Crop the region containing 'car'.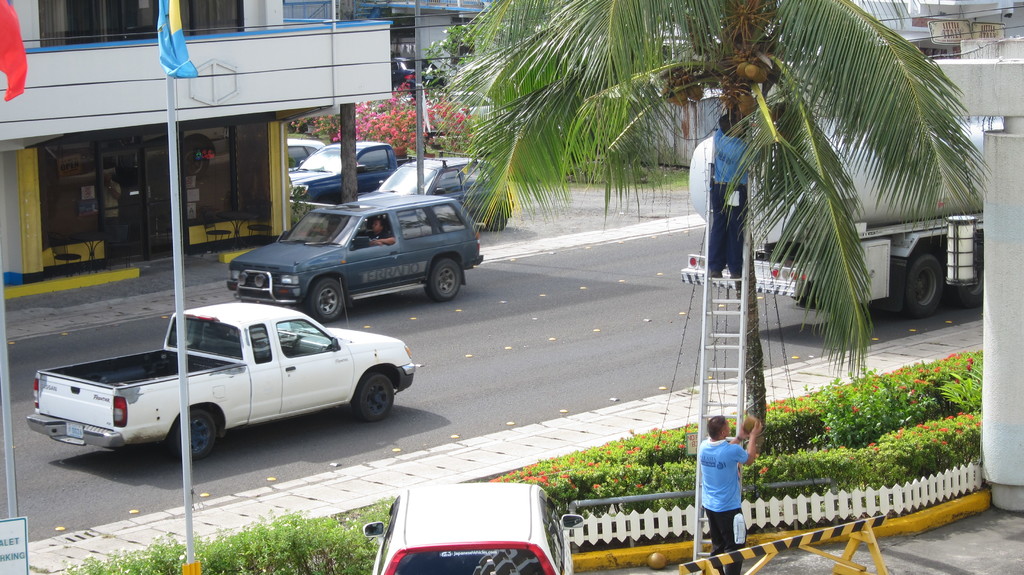
Crop region: crop(222, 189, 484, 319).
